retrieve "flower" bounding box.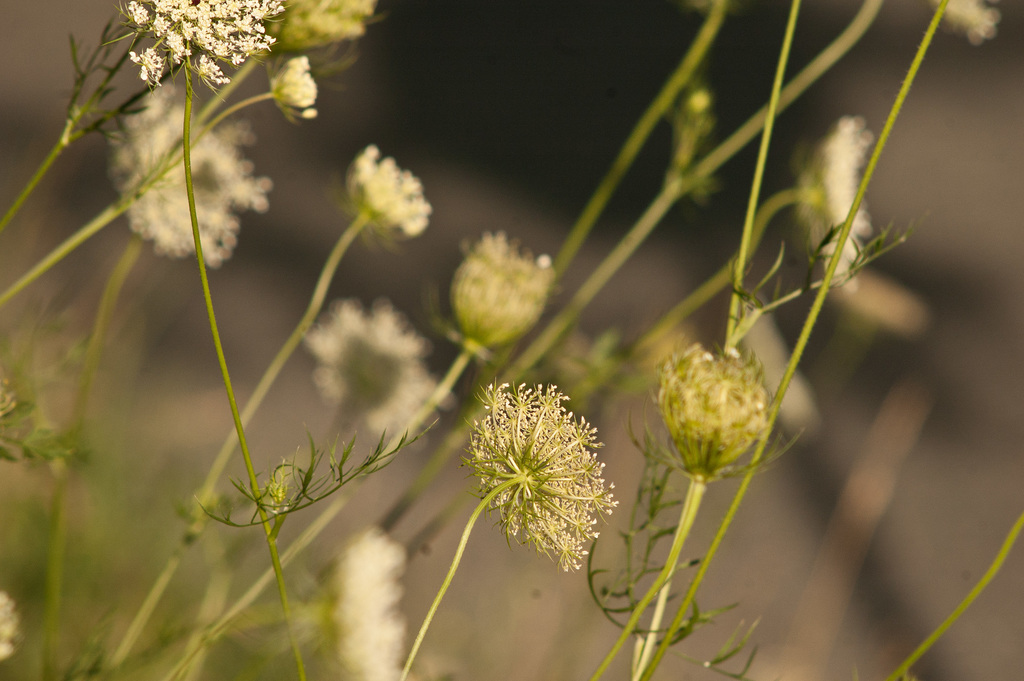
Bounding box: crop(307, 295, 452, 429).
